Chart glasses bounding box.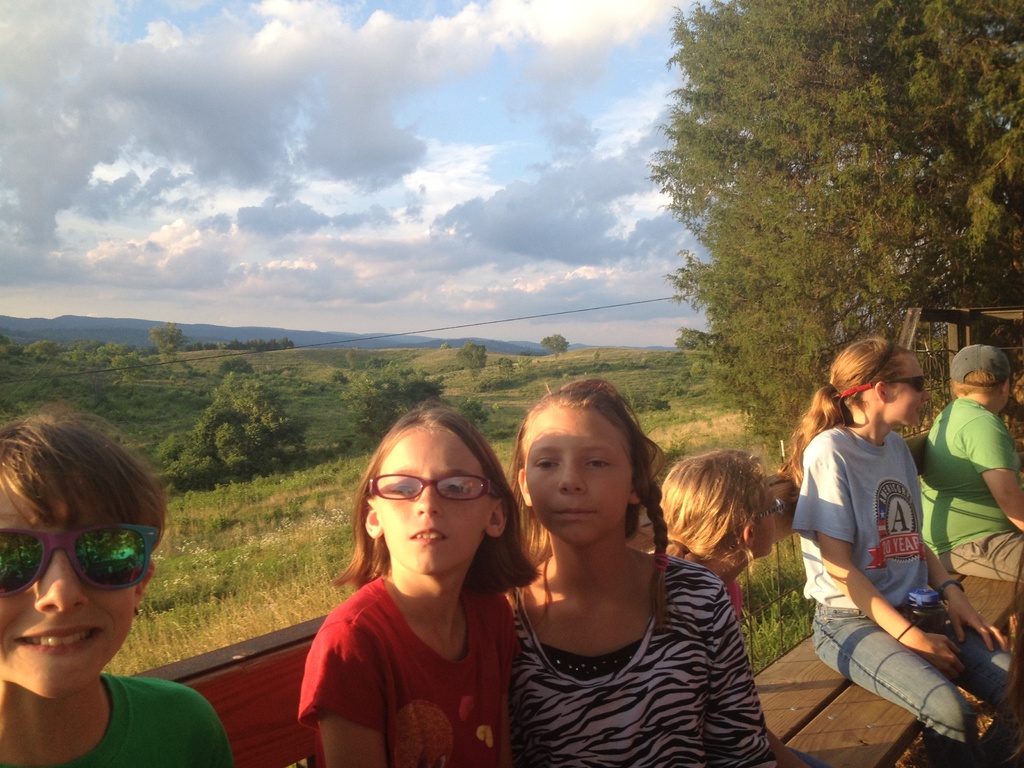
Charted: l=368, t=470, r=500, b=504.
